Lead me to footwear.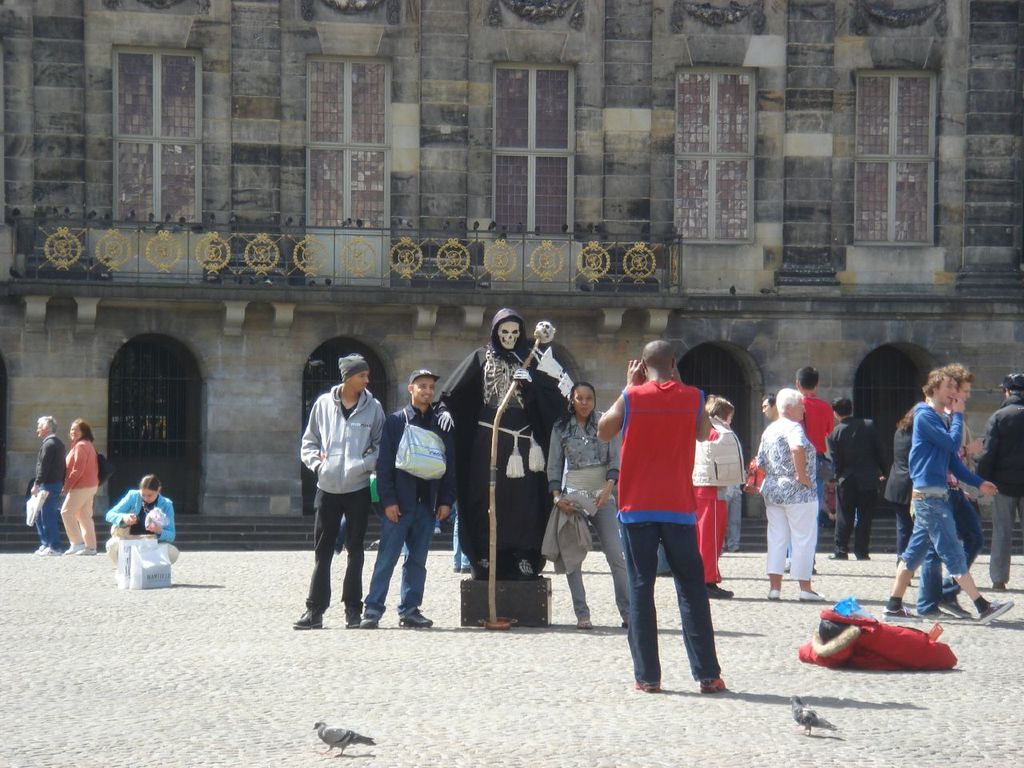
Lead to (707, 582, 739, 599).
